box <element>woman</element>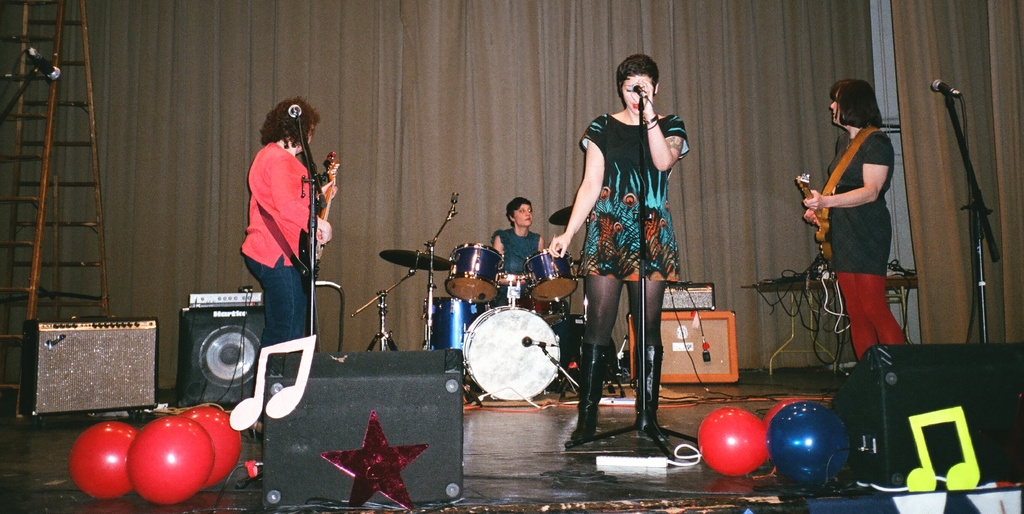
x1=561 y1=48 x2=690 y2=435
